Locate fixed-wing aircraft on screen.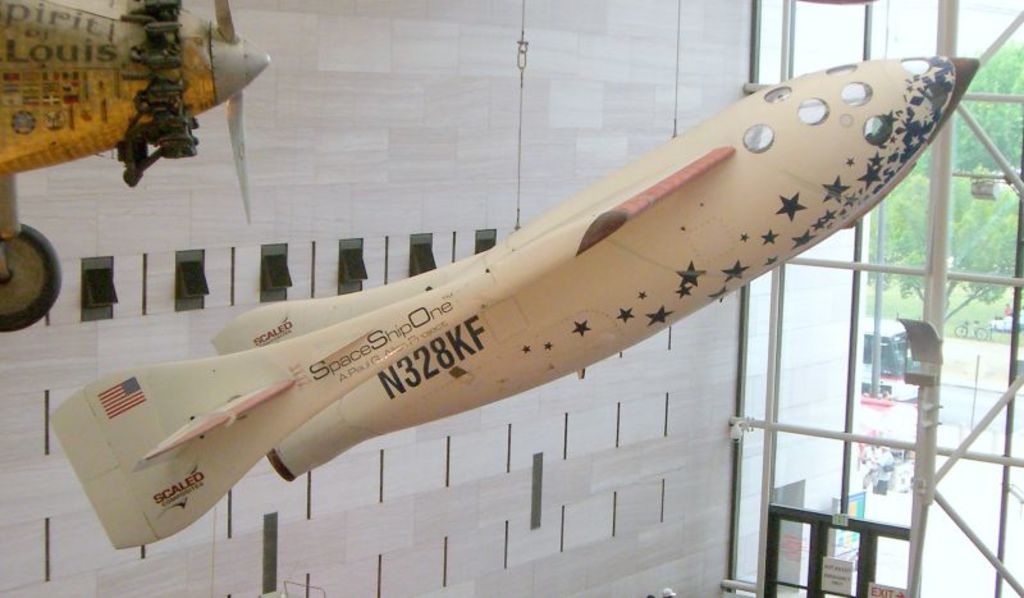
On screen at <region>52, 50, 983, 552</region>.
